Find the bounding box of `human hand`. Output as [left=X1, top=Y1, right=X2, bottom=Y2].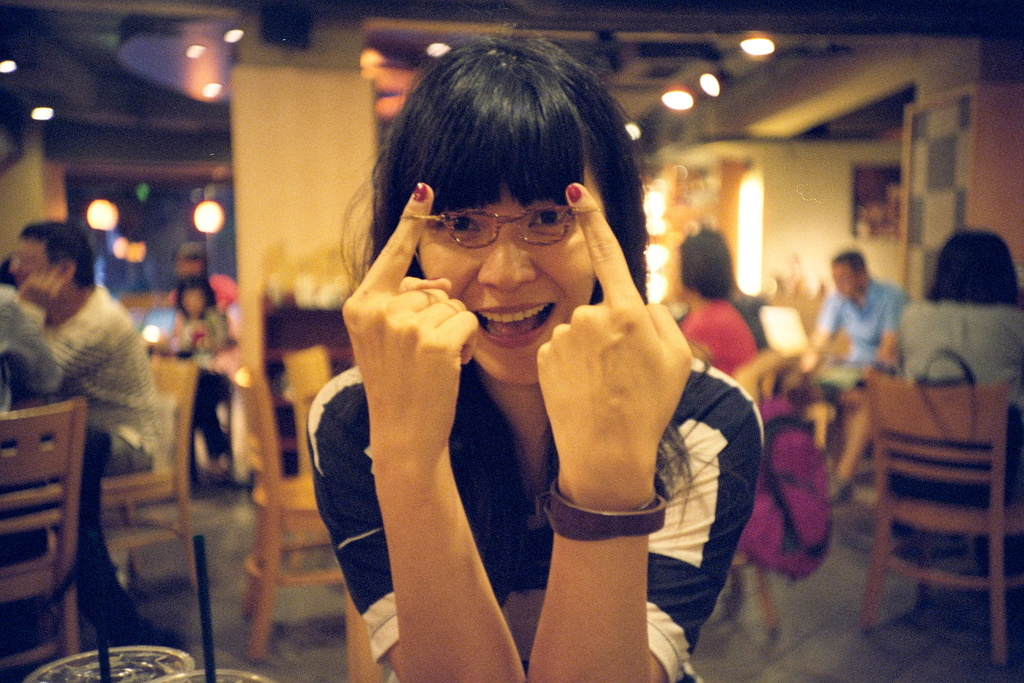
[left=13, top=270, right=65, bottom=303].
